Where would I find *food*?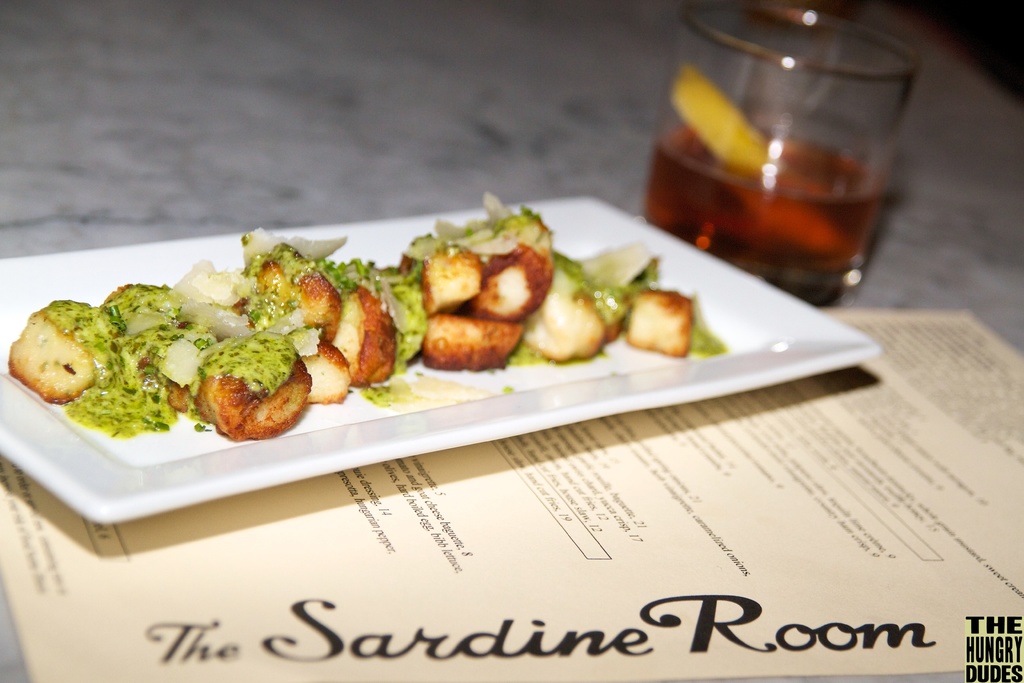
At [x1=664, y1=62, x2=826, y2=184].
